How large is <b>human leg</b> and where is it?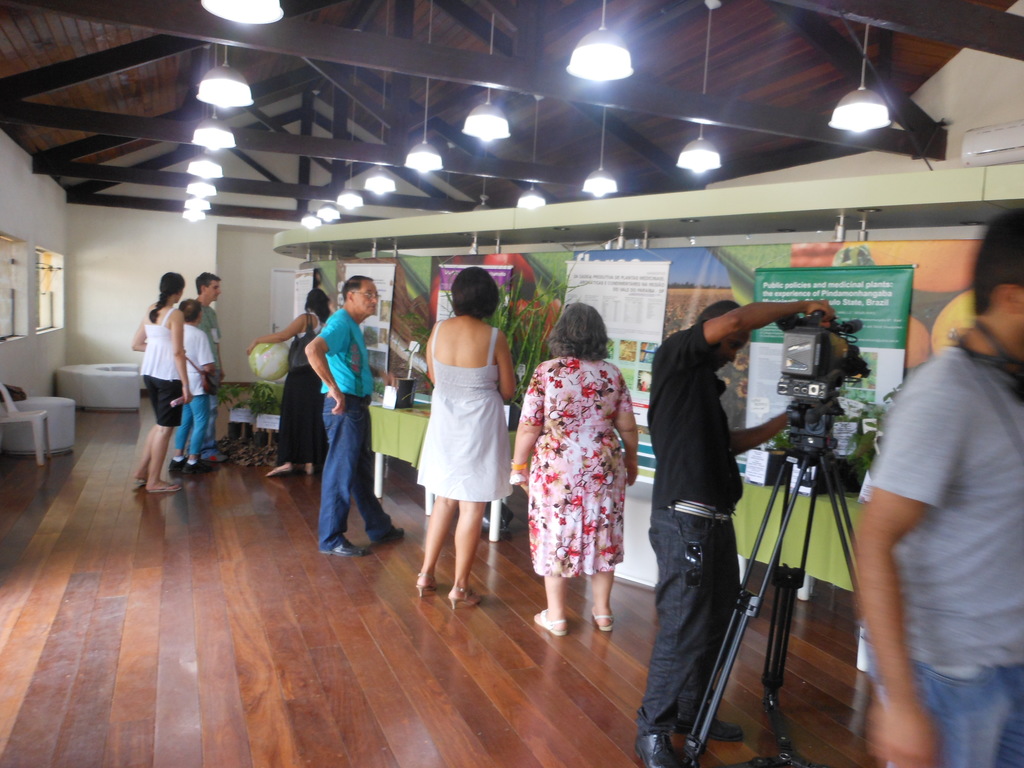
Bounding box: pyautogui.locateOnScreen(318, 398, 365, 558).
